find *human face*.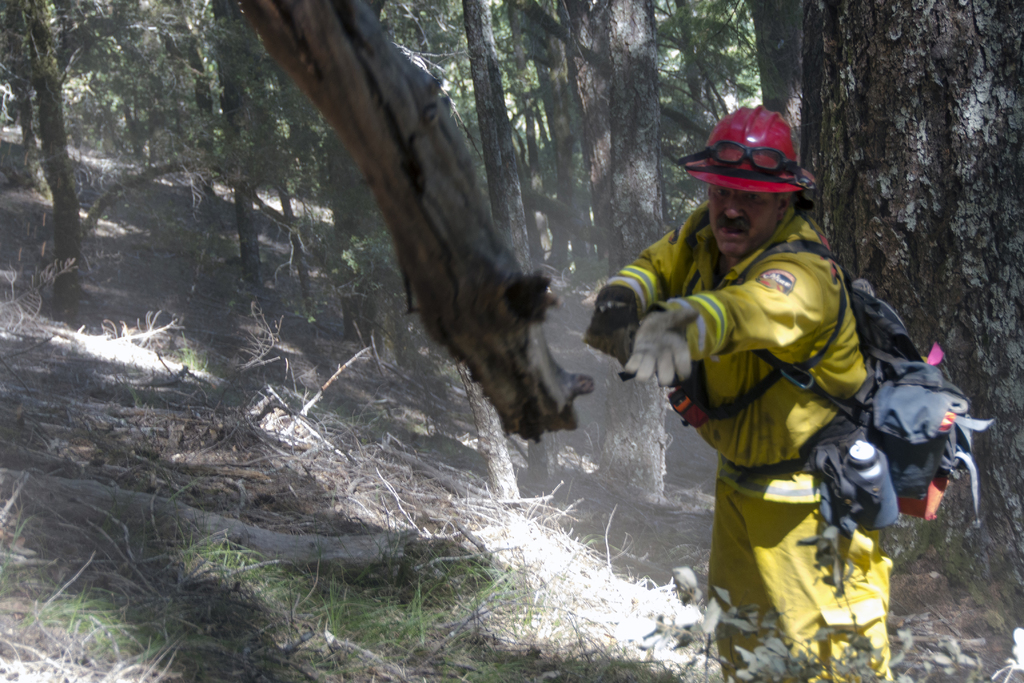
<bbox>710, 190, 777, 258</bbox>.
